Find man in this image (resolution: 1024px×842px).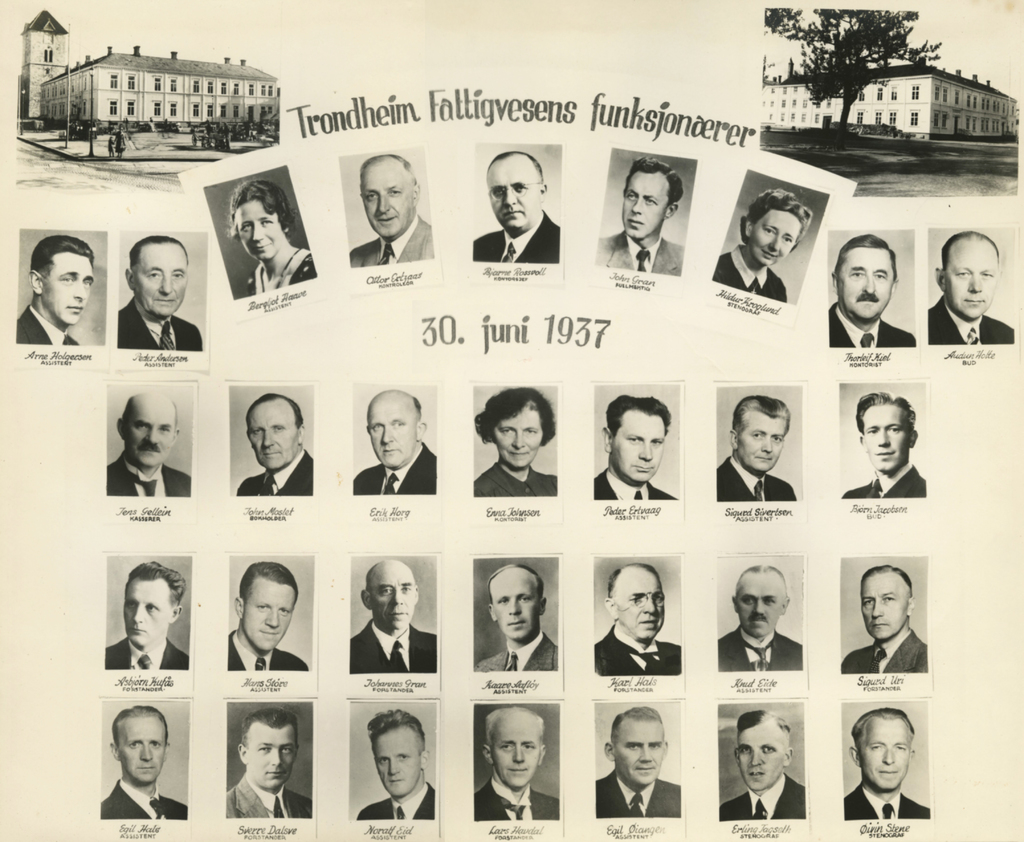
723:390:794:495.
